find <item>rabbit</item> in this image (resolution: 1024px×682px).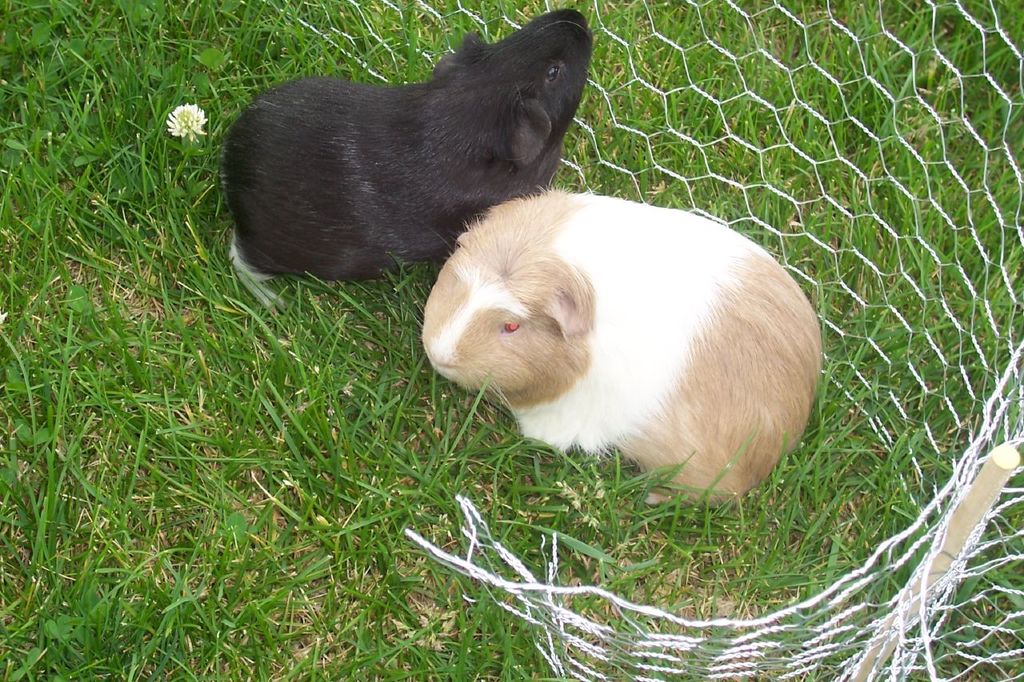
(421,189,832,507).
